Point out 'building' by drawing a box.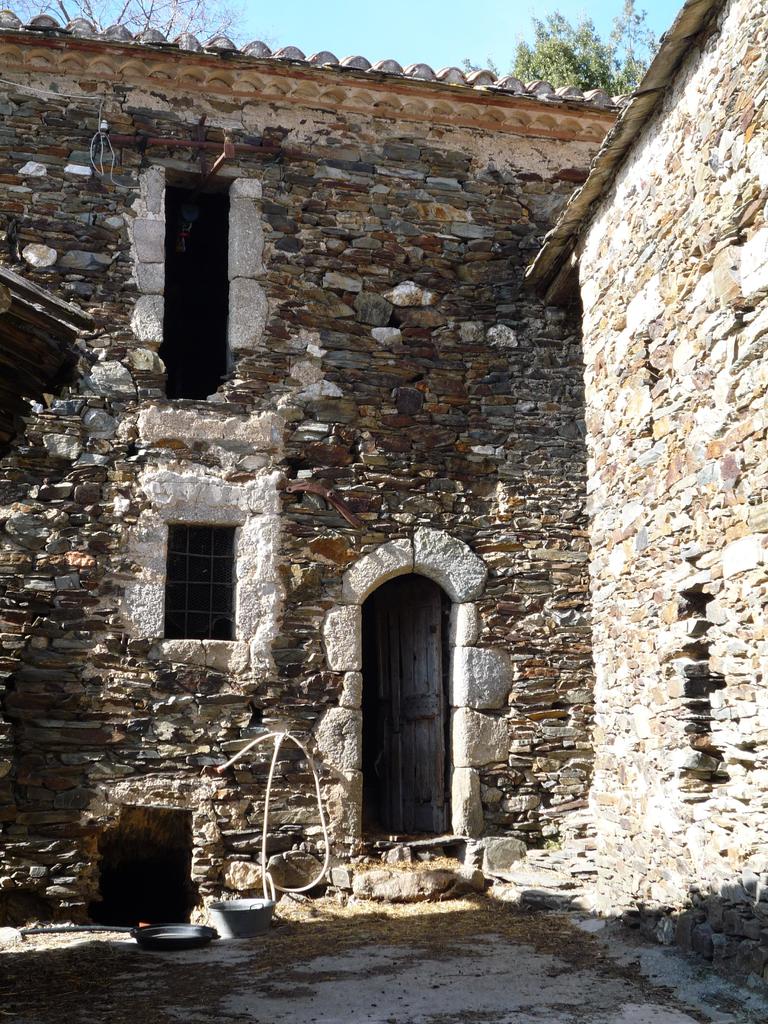
bbox=(0, 0, 767, 1021).
